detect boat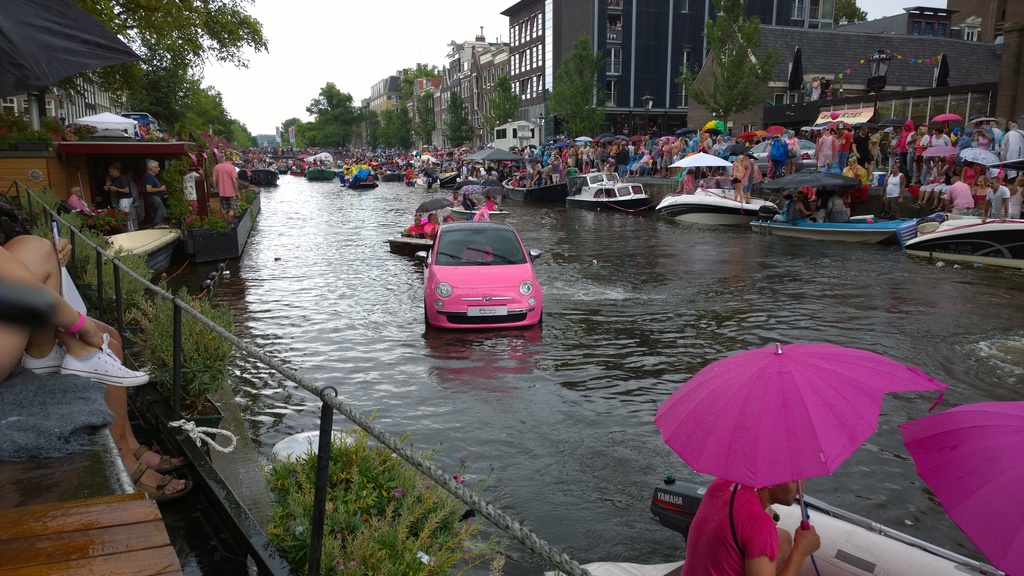
[904,212,1023,275]
